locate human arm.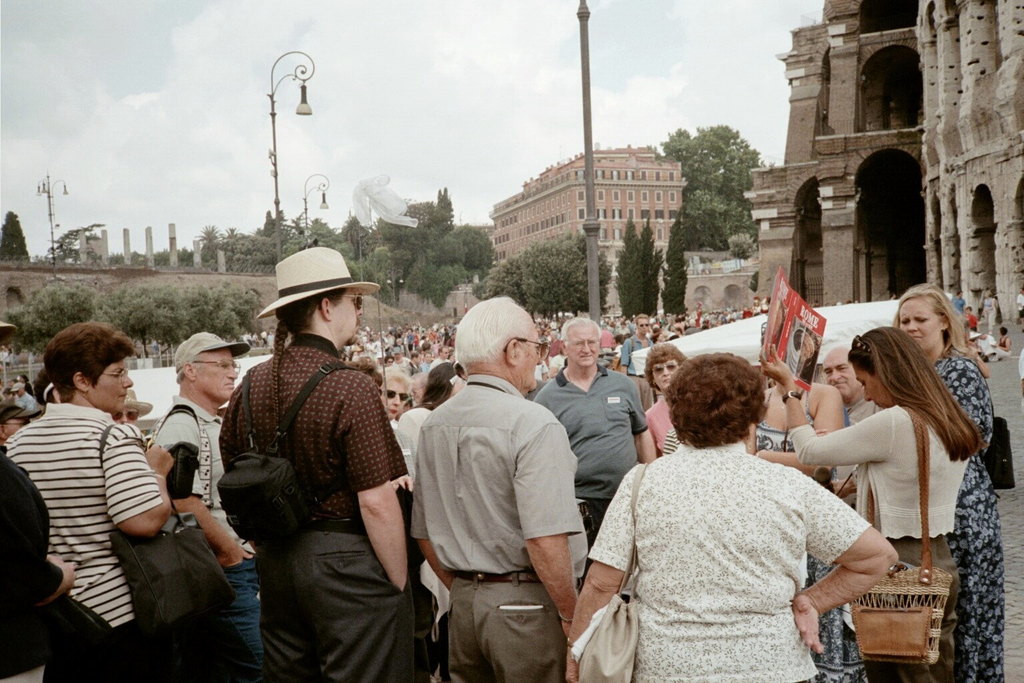
Bounding box: bbox(783, 476, 899, 656).
